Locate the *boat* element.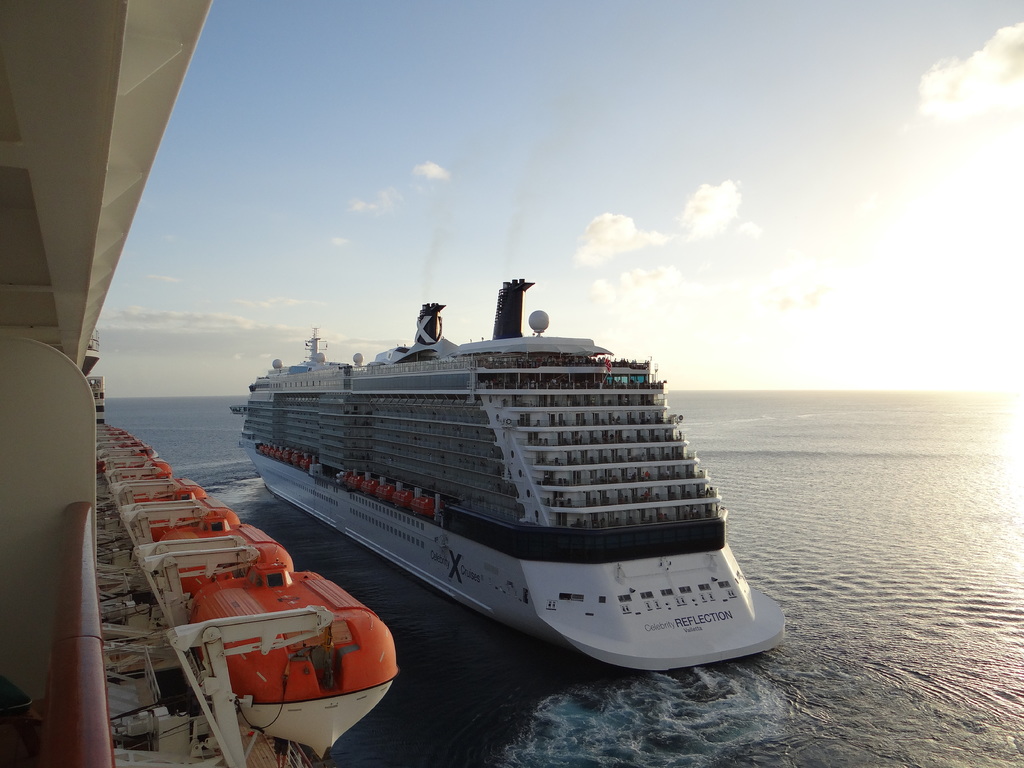
Element bbox: 264,271,820,637.
